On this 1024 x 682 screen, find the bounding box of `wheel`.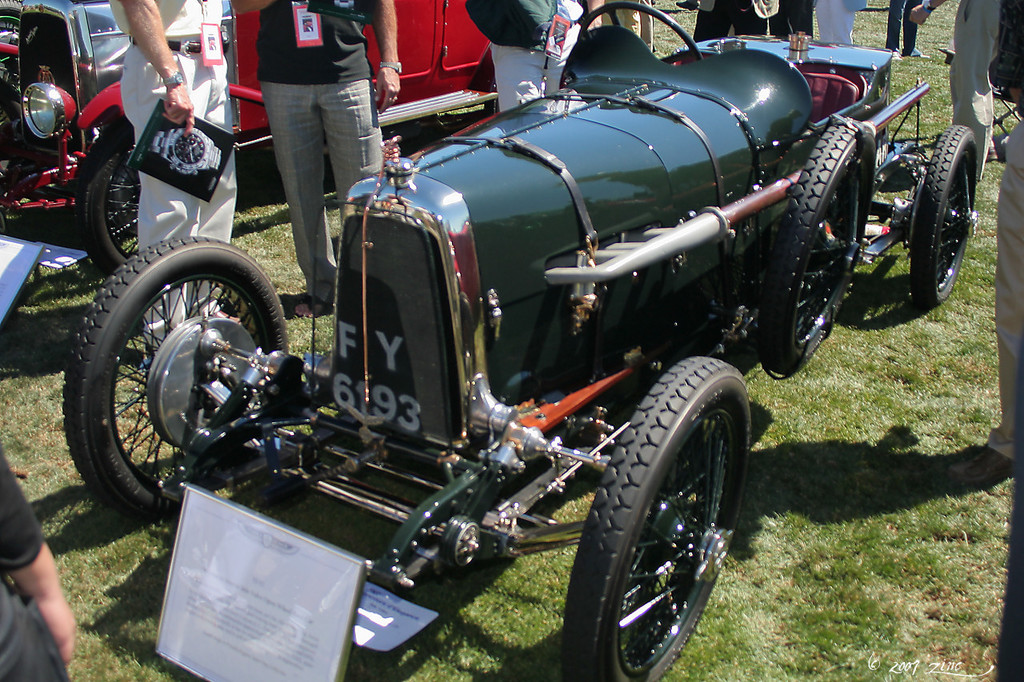
Bounding box: detection(578, 330, 752, 674).
